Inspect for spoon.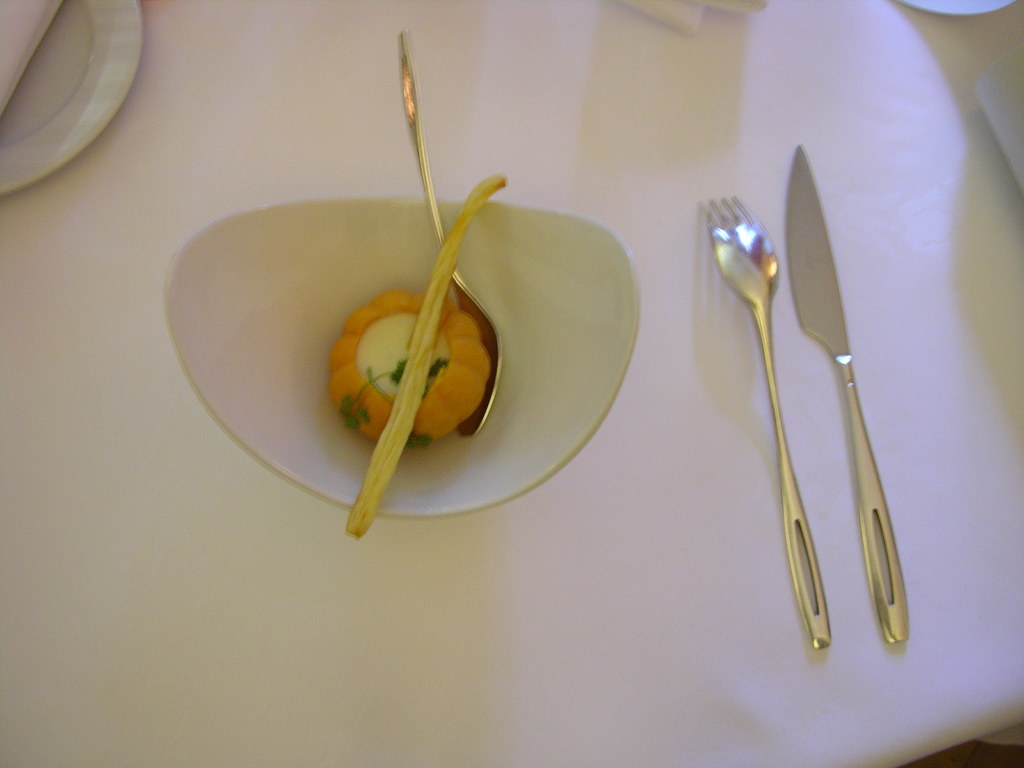
Inspection: region(397, 30, 500, 436).
